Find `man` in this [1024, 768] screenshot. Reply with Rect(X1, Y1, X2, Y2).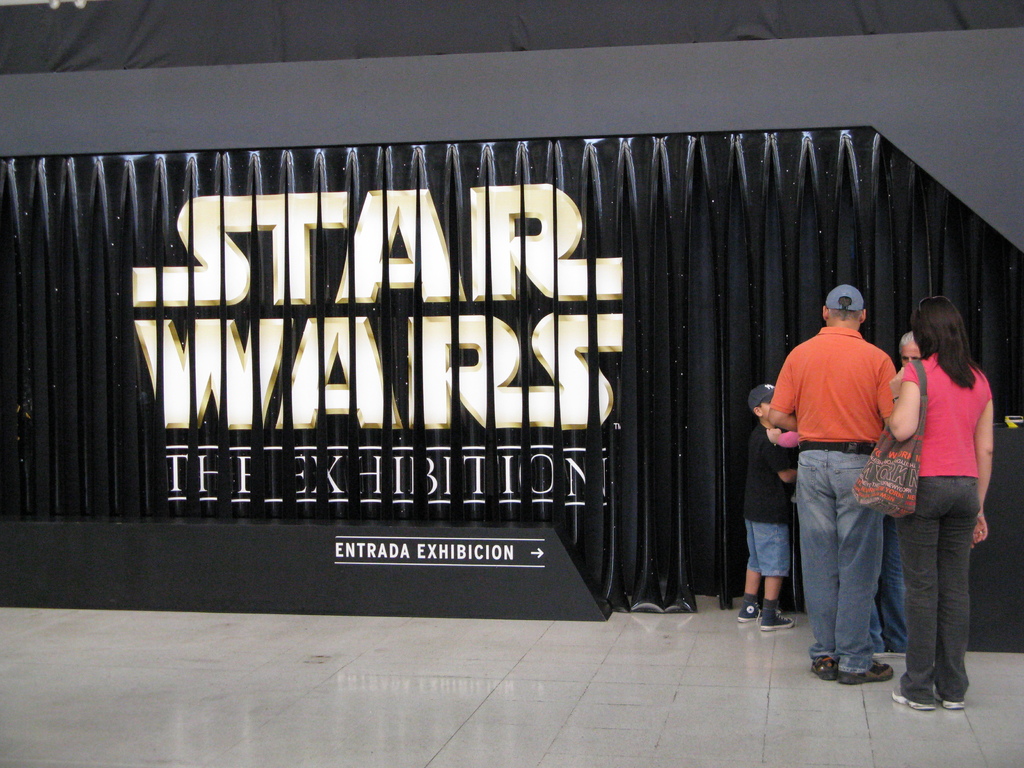
Rect(774, 273, 929, 686).
